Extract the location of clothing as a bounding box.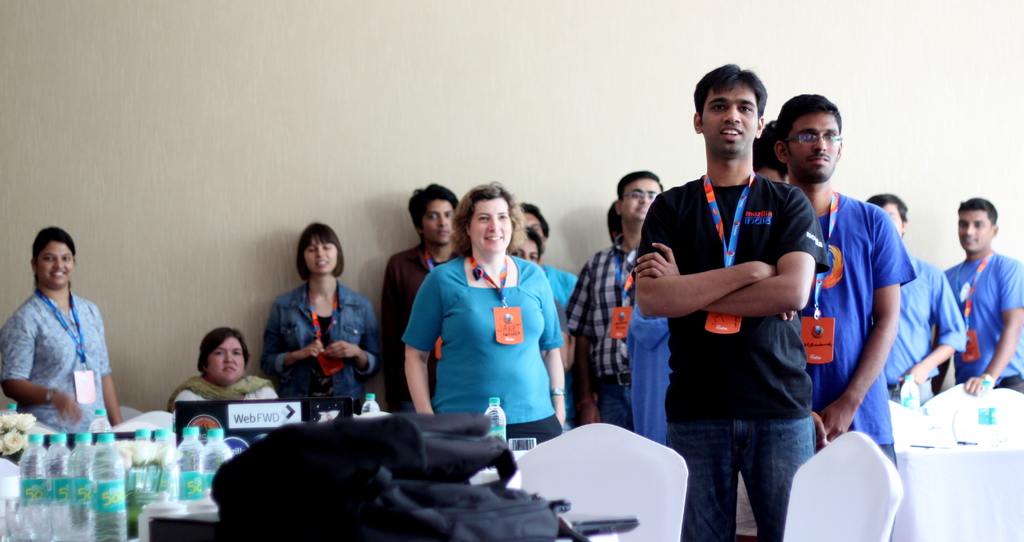
(401,231,572,430).
